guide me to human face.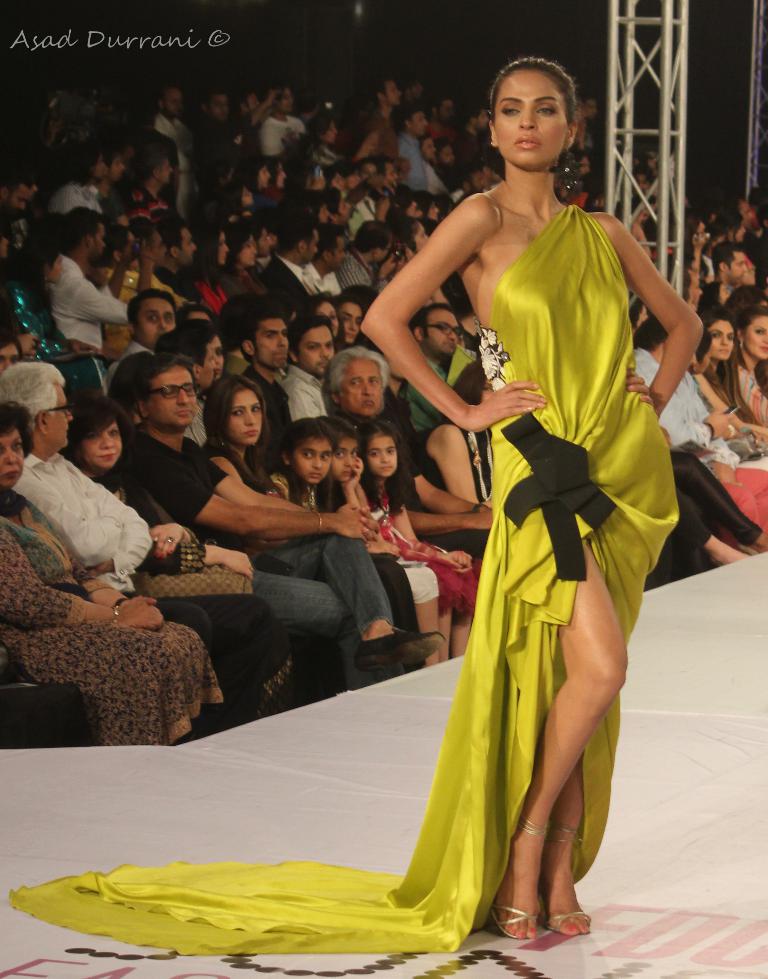
Guidance: 345,355,386,415.
